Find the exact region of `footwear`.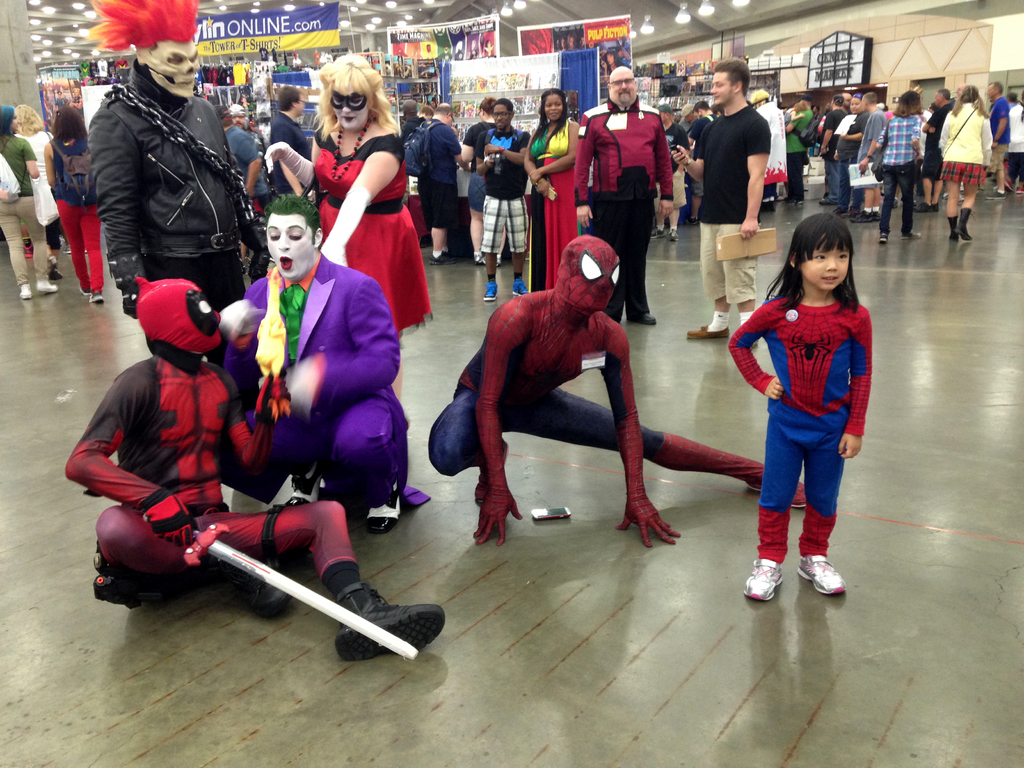
Exact region: 91/290/103/302.
